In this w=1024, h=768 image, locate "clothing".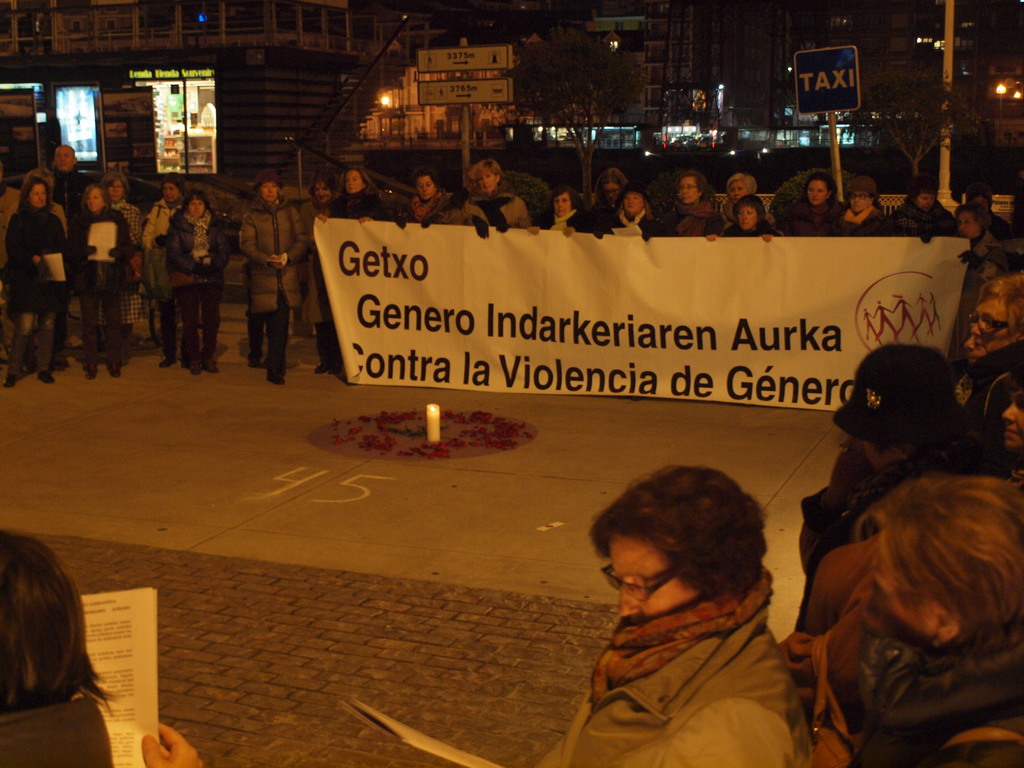
Bounding box: region(146, 192, 236, 363).
